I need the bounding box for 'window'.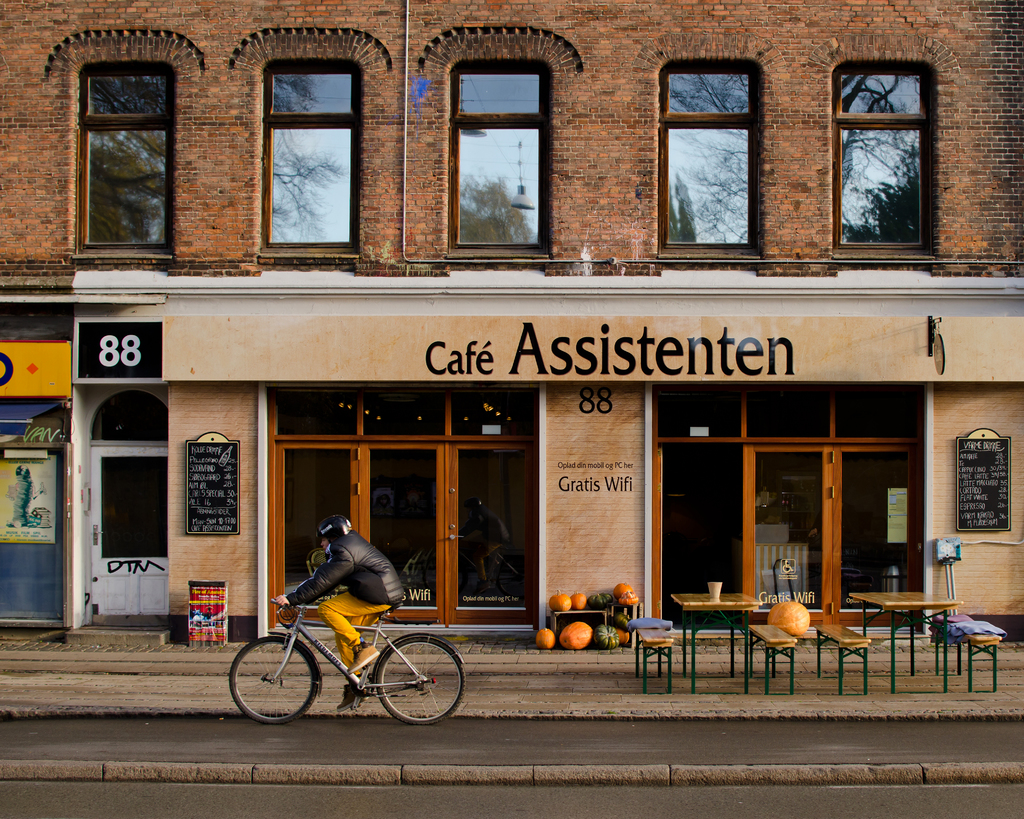
Here it is: bbox(251, 53, 364, 251).
